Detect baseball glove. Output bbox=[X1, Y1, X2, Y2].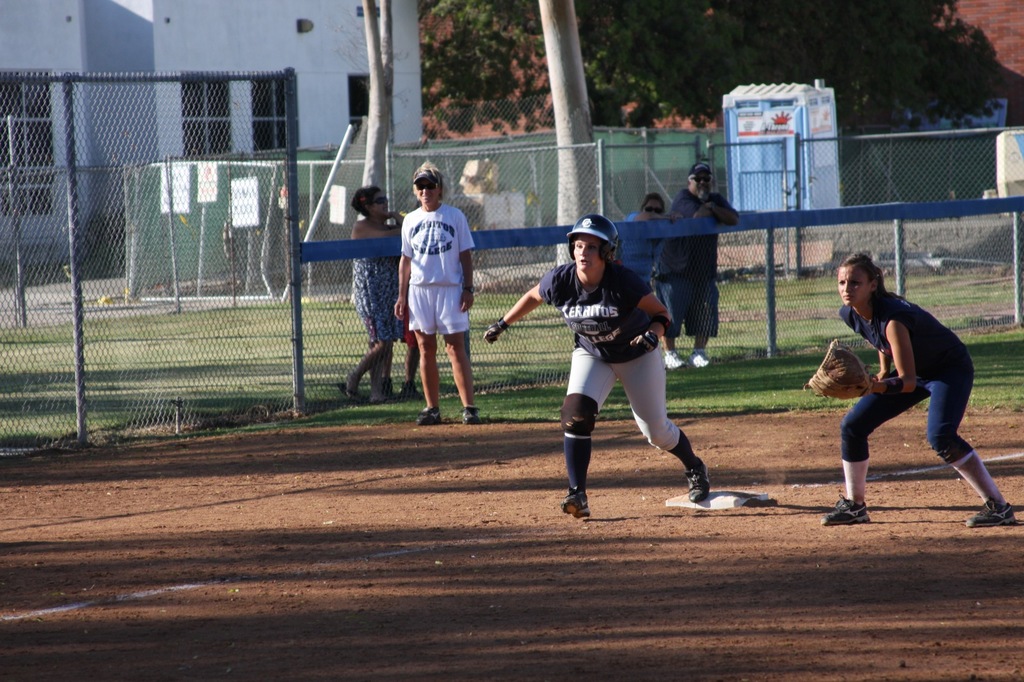
bbox=[626, 331, 657, 354].
